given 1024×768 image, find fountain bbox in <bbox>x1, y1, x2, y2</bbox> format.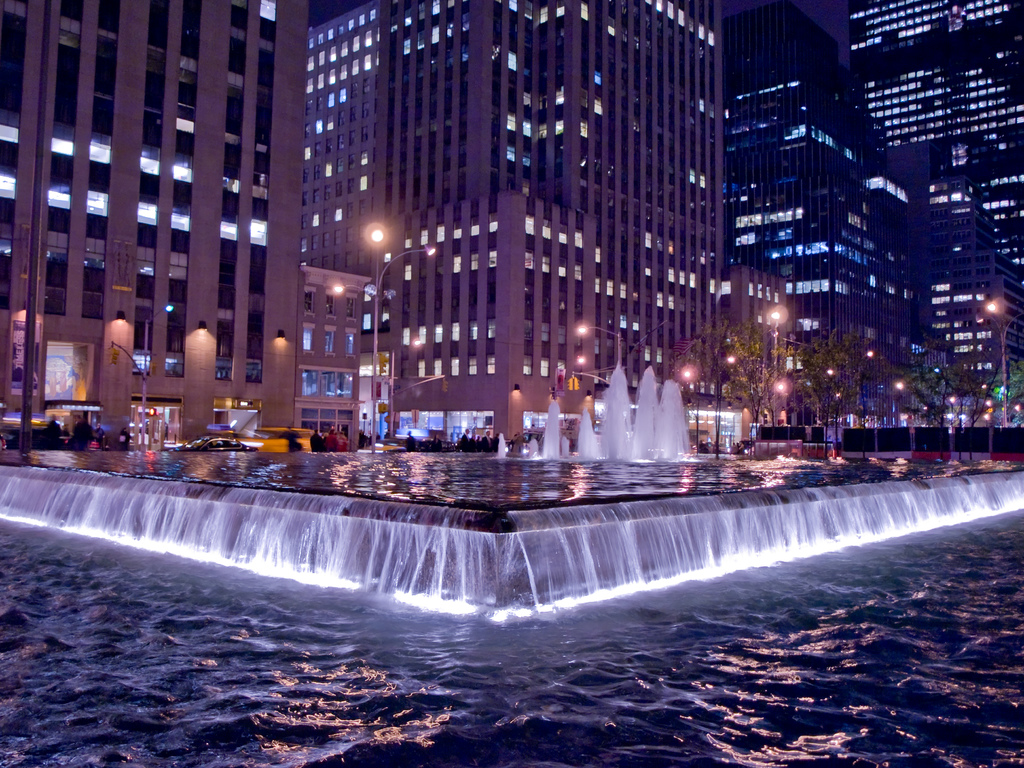
<bbox>0, 353, 1023, 637</bbox>.
